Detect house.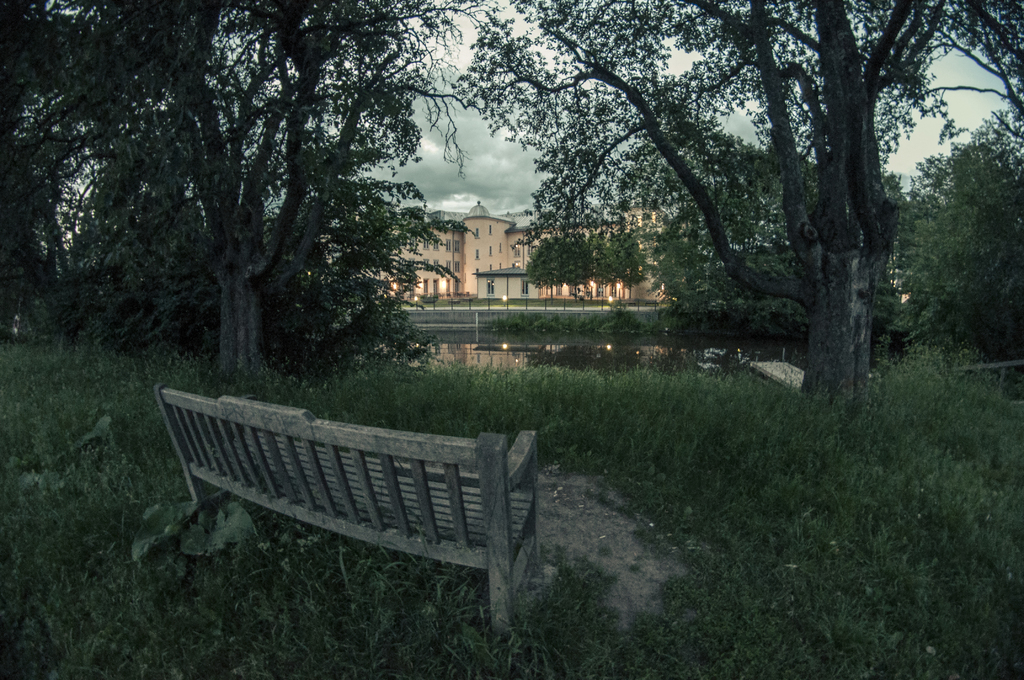
Detected at <box>371,195,670,303</box>.
